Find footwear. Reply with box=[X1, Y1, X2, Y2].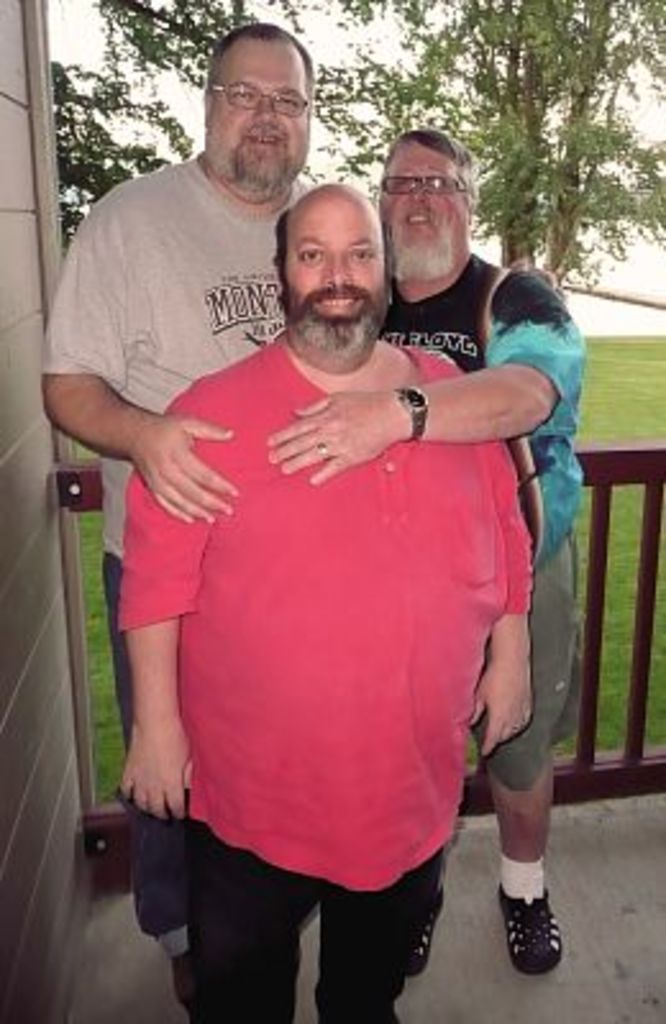
box=[402, 896, 453, 973].
